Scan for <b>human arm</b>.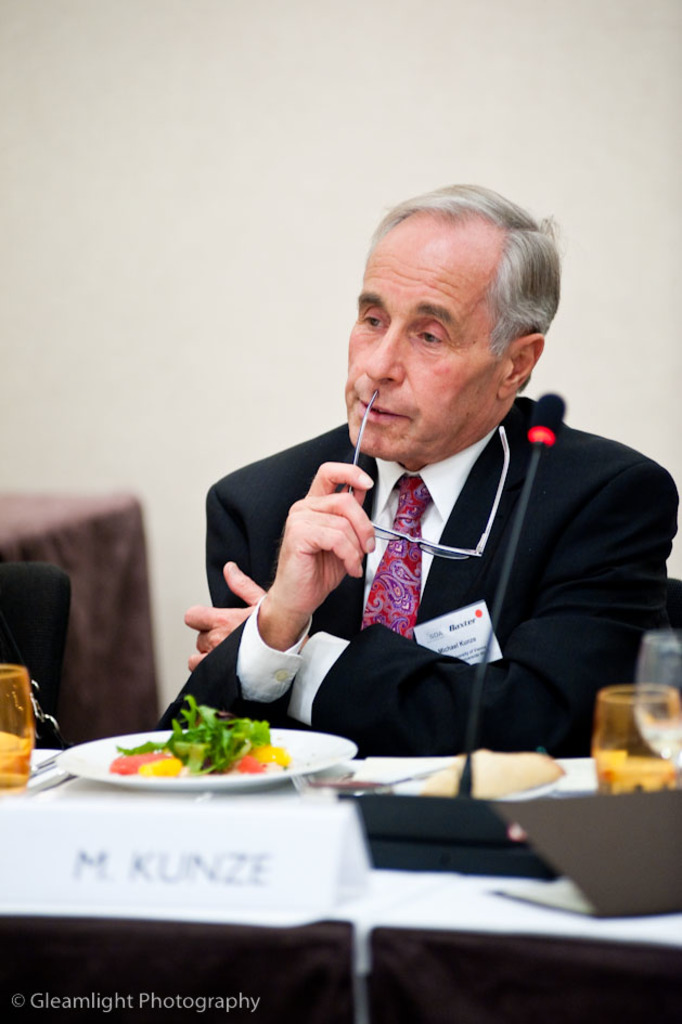
Scan result: [left=276, top=489, right=451, bottom=659].
